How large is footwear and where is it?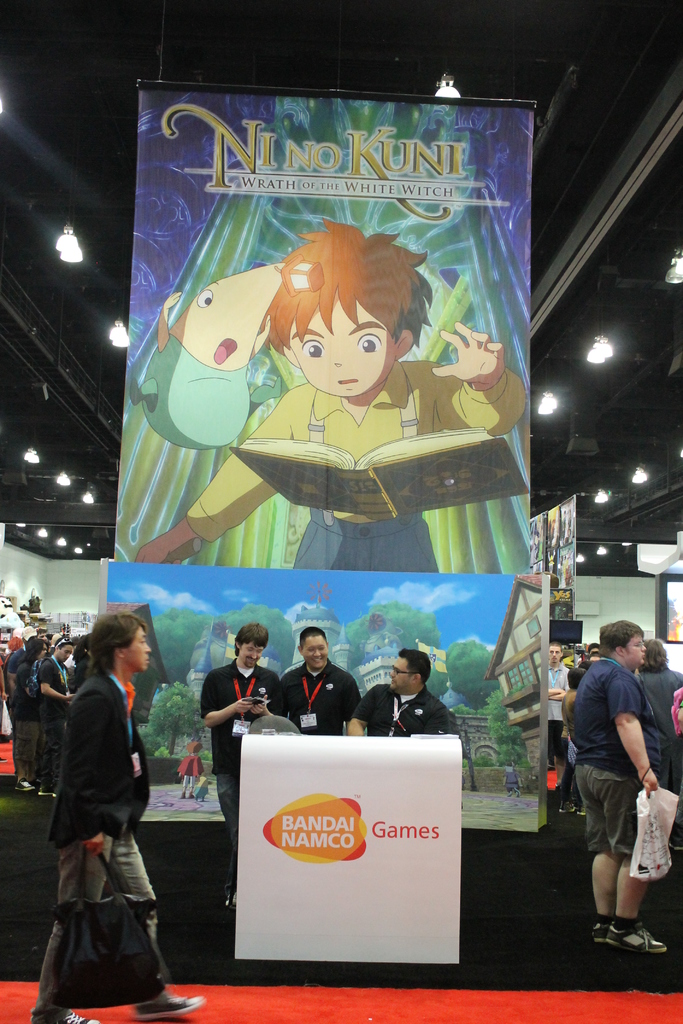
Bounding box: detection(589, 916, 612, 944).
